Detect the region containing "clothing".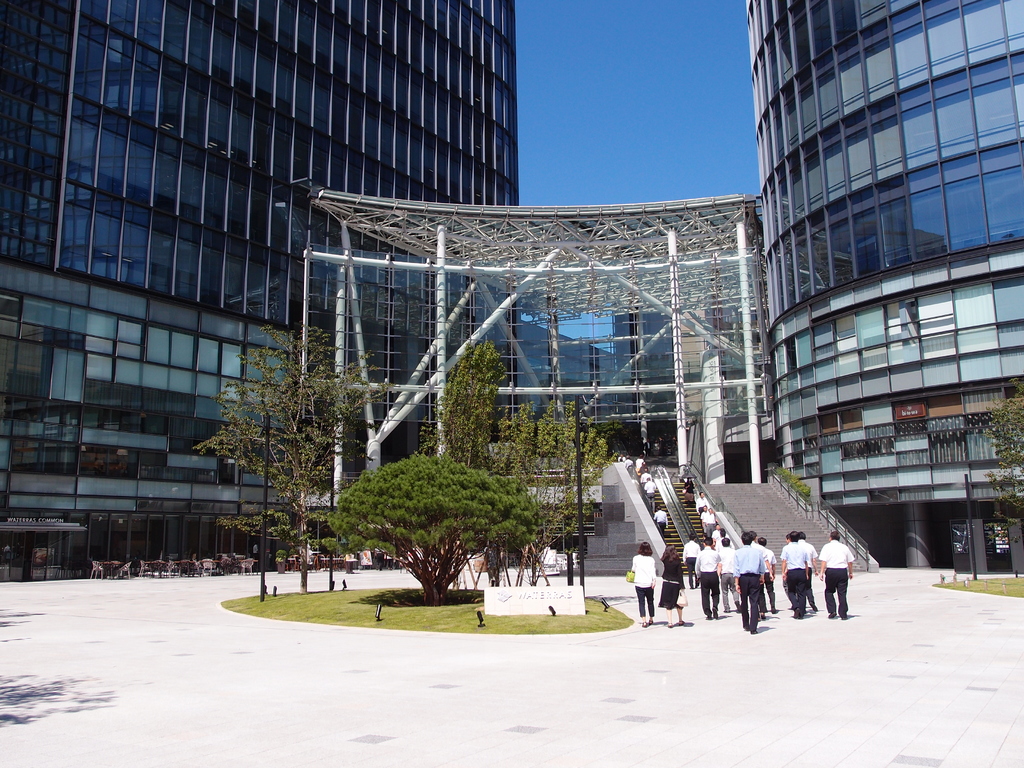
(left=621, top=458, right=630, bottom=472).
